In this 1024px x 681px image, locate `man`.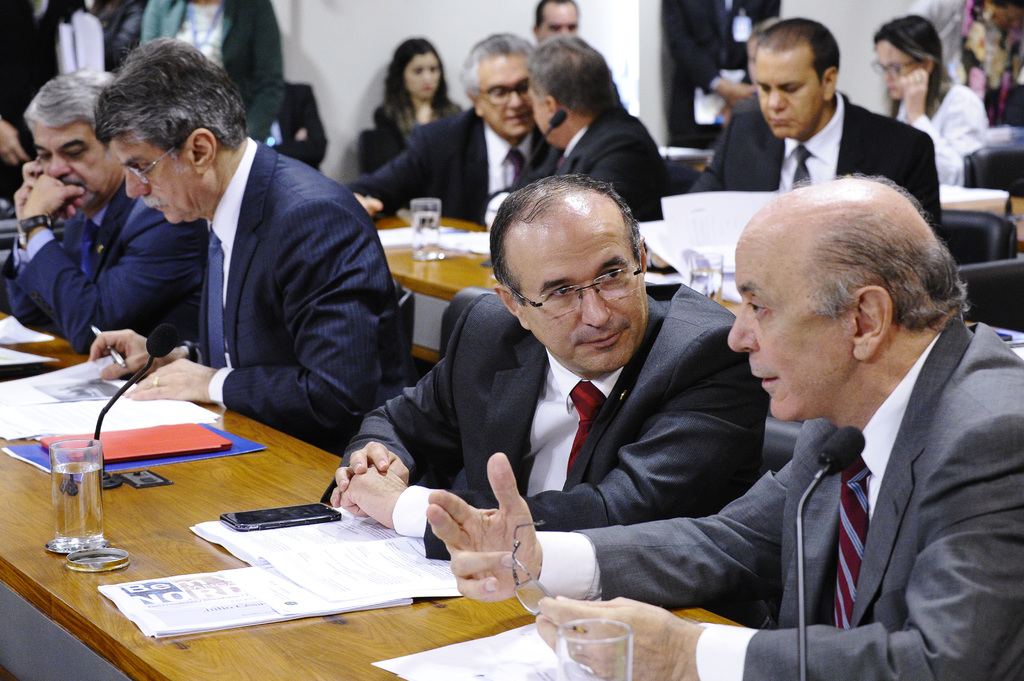
Bounding box: BBox(1, 70, 205, 373).
